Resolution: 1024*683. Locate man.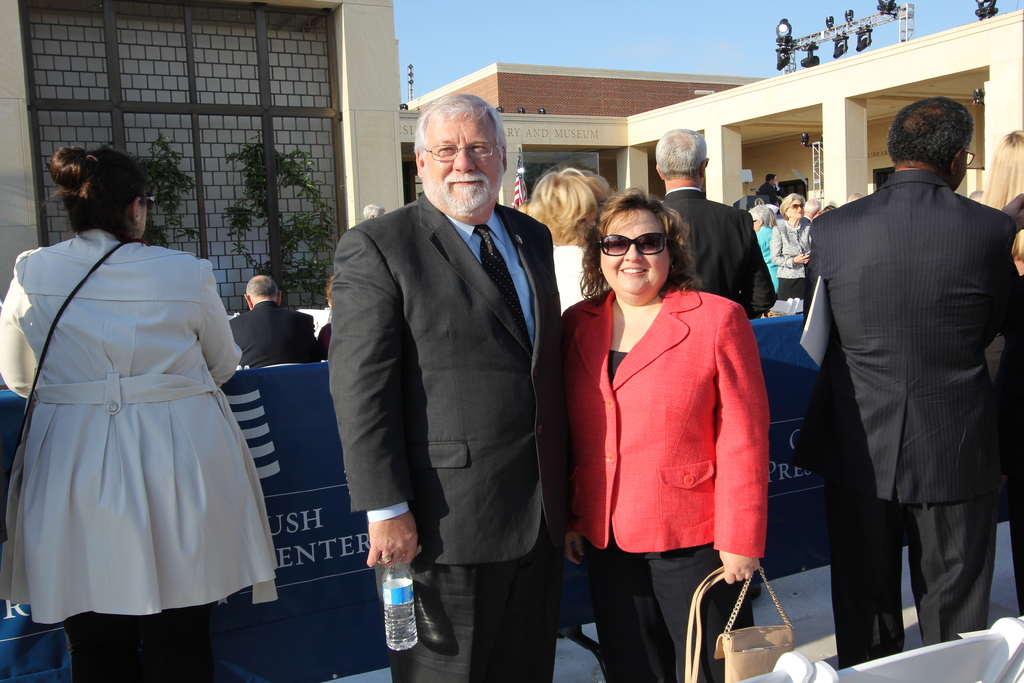
232/270/330/360.
